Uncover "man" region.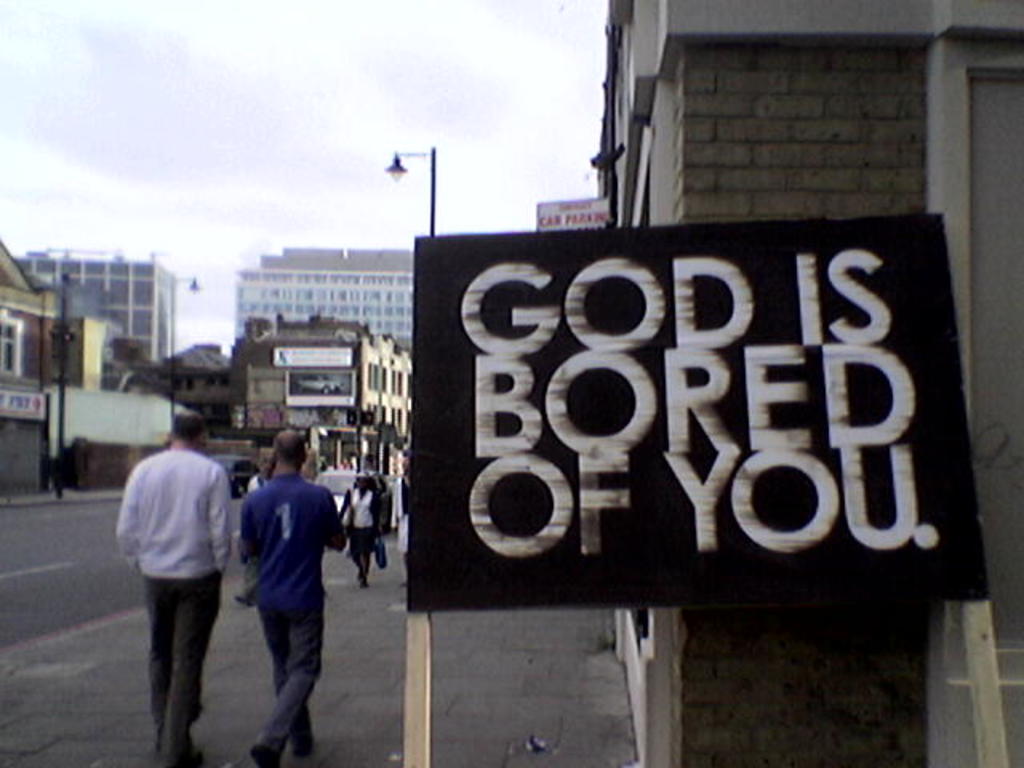
Uncovered: select_region(243, 427, 346, 766).
